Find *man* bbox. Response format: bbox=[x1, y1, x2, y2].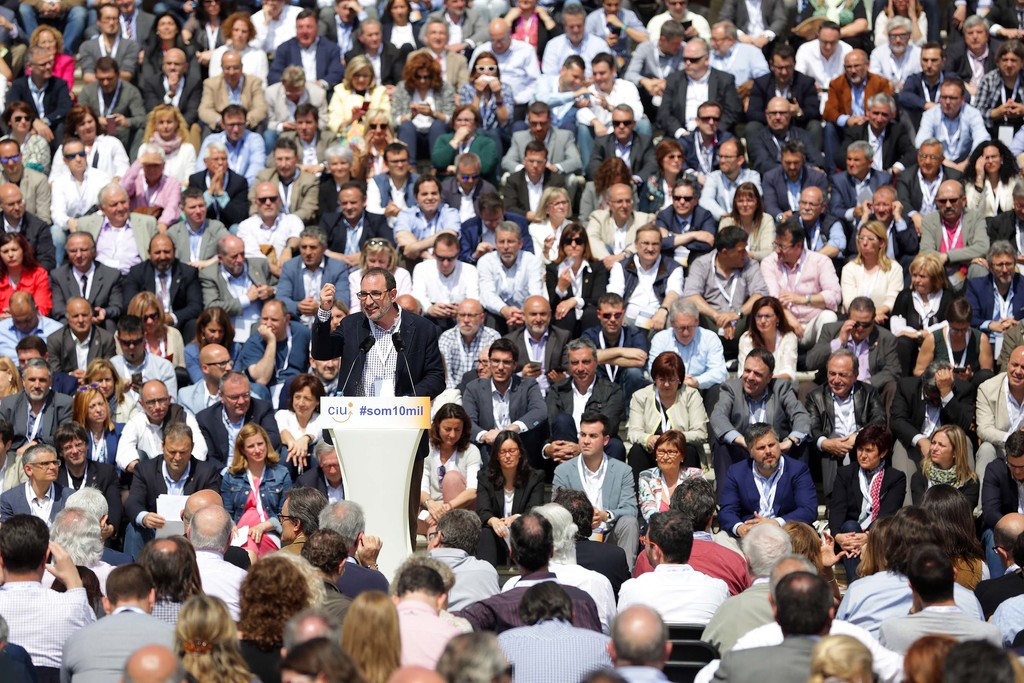
bbox=[586, 183, 666, 282].
